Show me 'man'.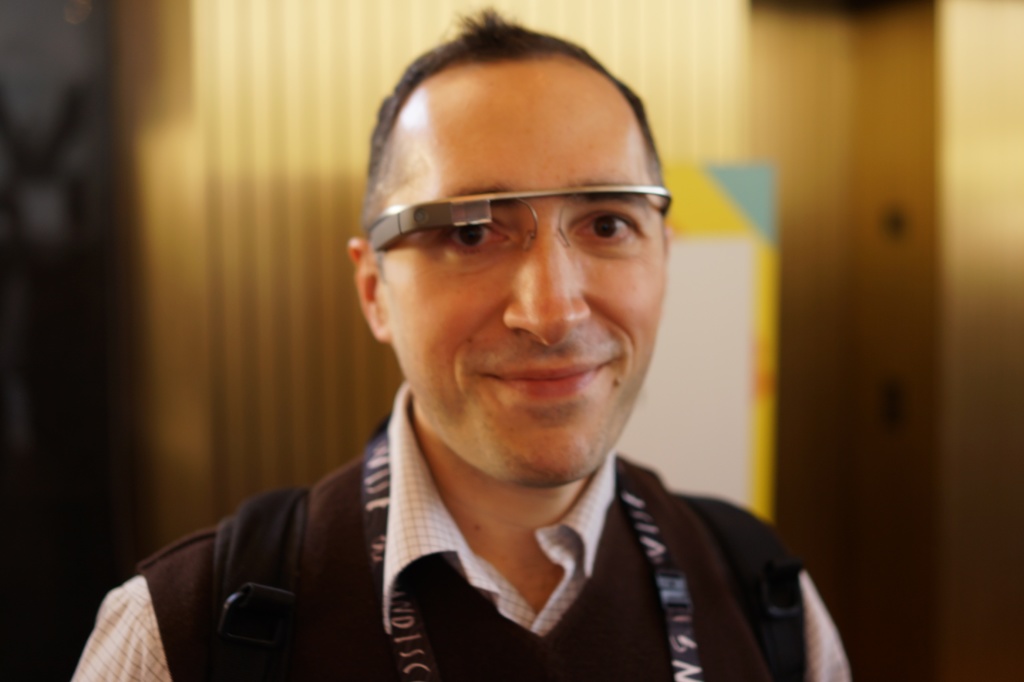
'man' is here: 91/40/843/672.
